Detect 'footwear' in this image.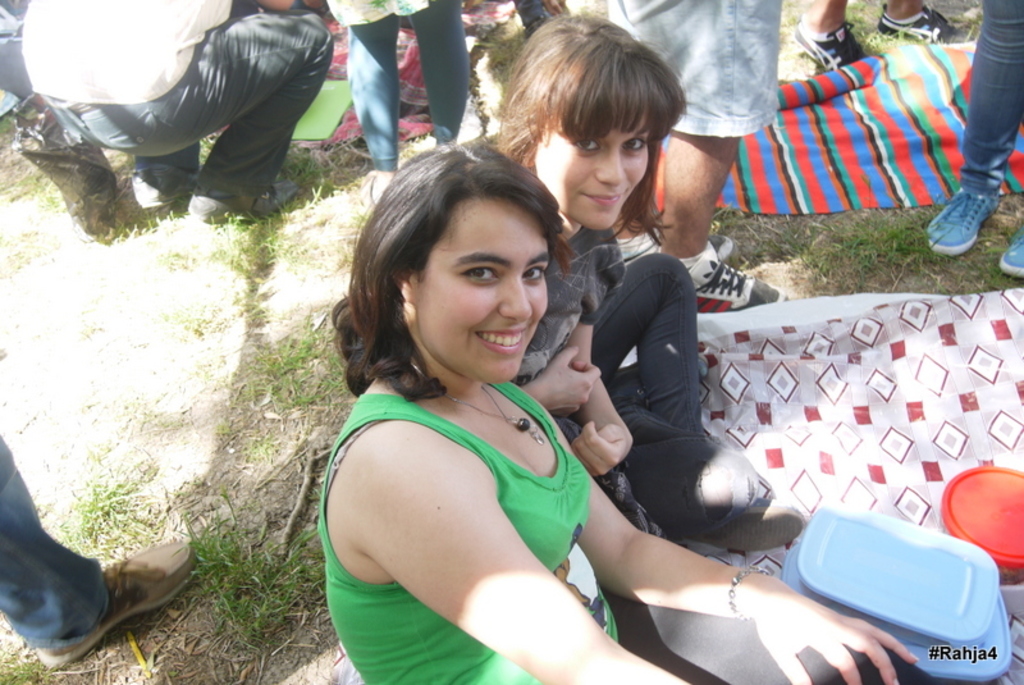
Detection: <box>879,3,963,44</box>.
